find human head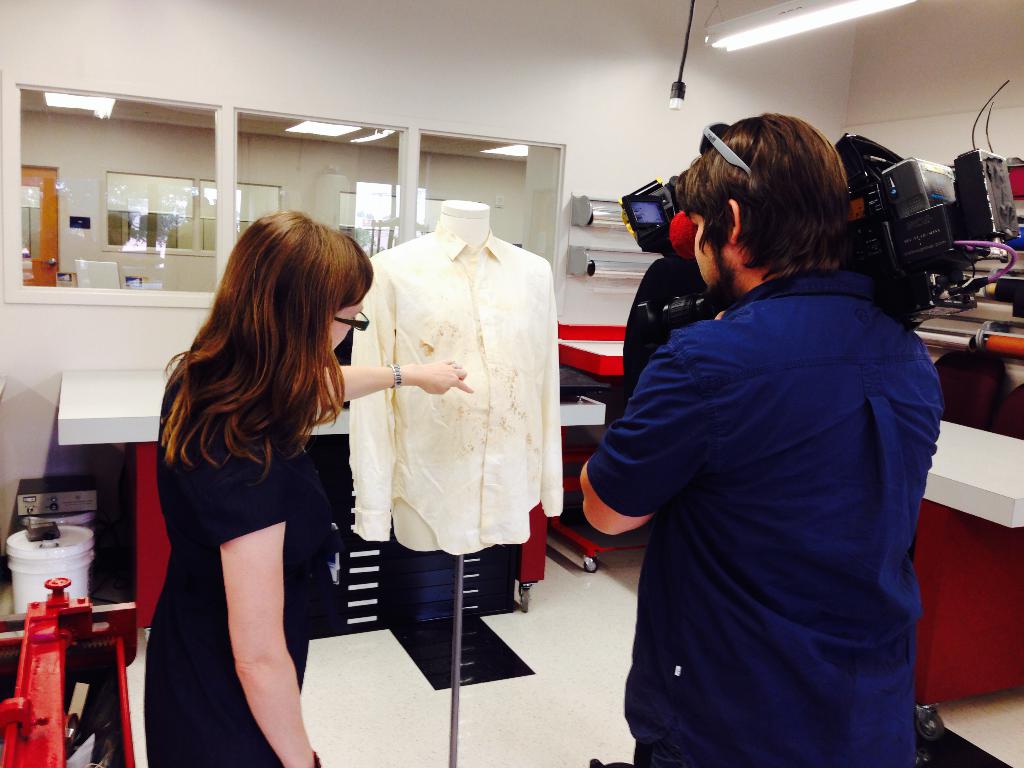
x1=223 y1=206 x2=366 y2=369
